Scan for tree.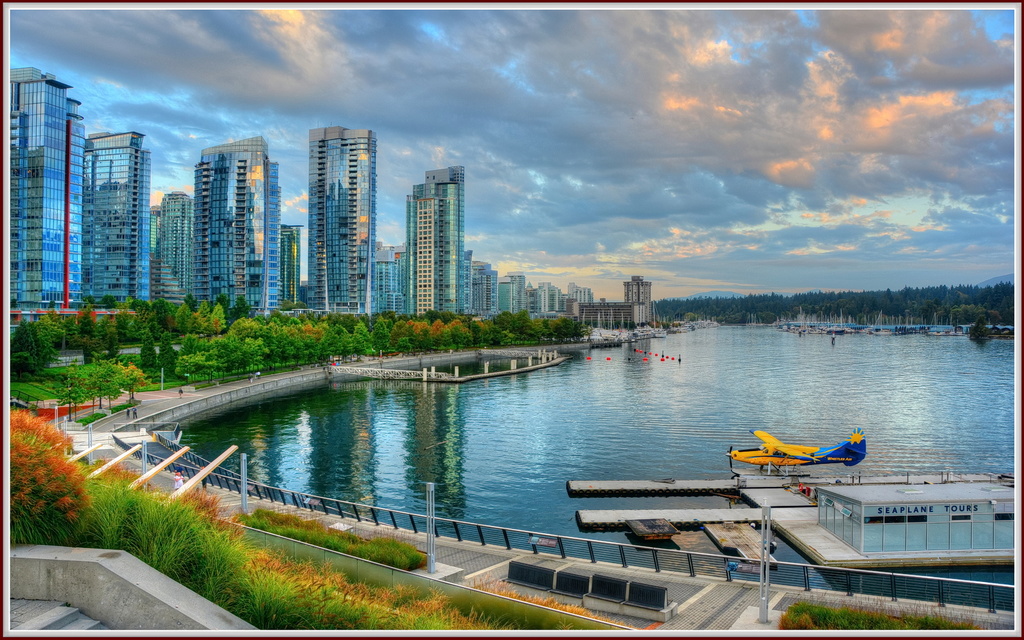
Scan result: [x1=328, y1=324, x2=351, y2=356].
